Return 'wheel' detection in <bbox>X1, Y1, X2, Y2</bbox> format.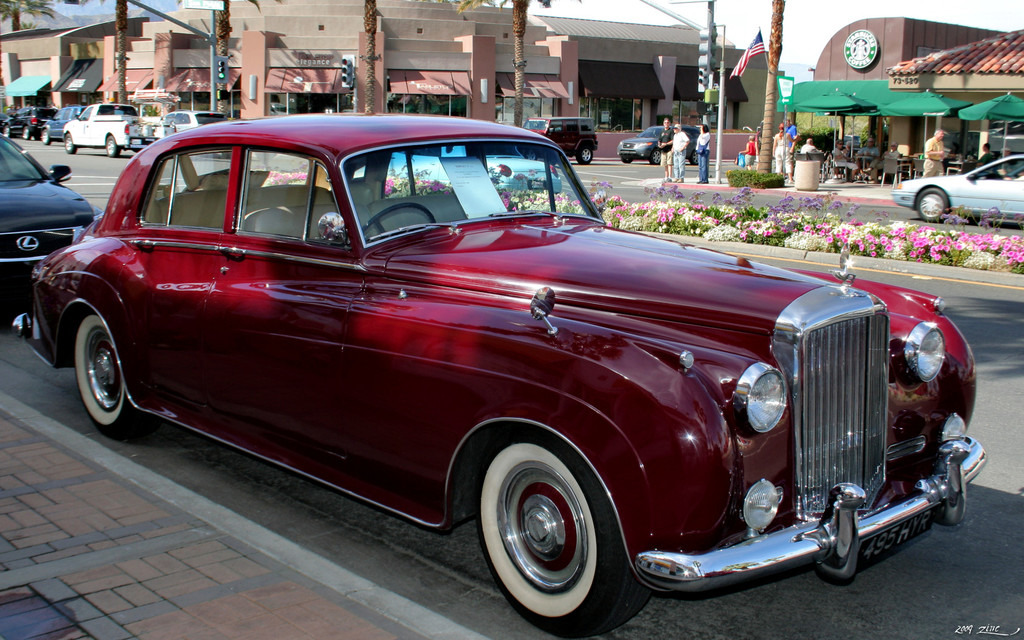
<bbox>42, 131, 47, 143</bbox>.
